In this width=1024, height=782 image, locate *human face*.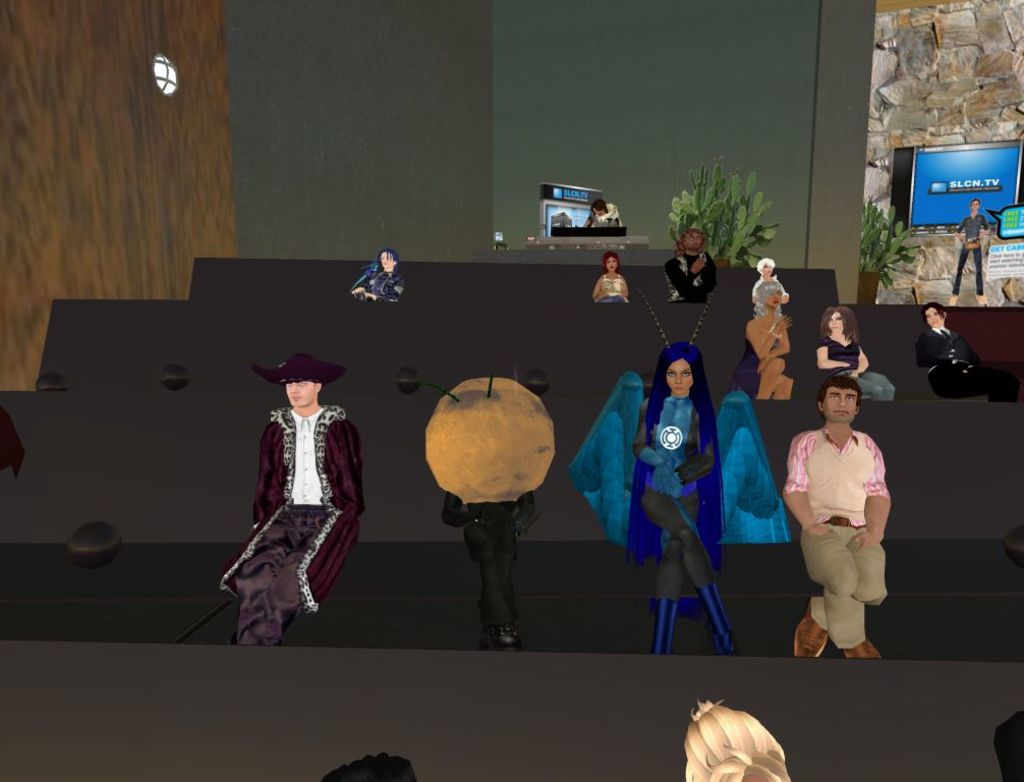
Bounding box: select_region(969, 199, 980, 212).
